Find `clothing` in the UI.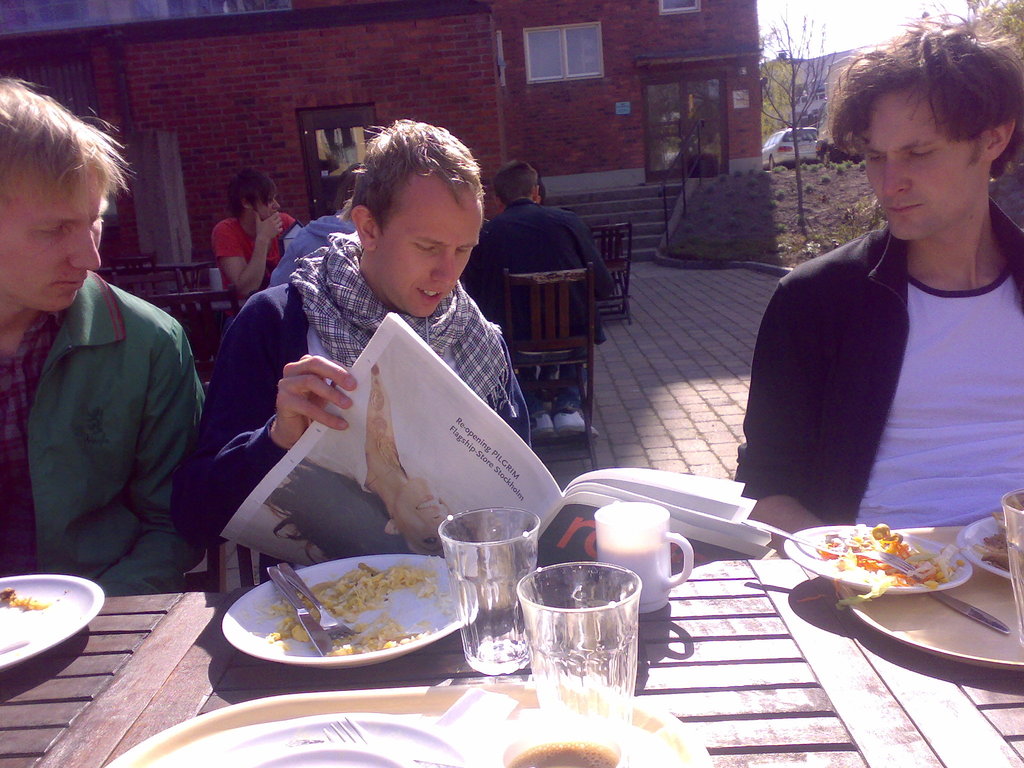
UI element at box=[175, 230, 534, 532].
